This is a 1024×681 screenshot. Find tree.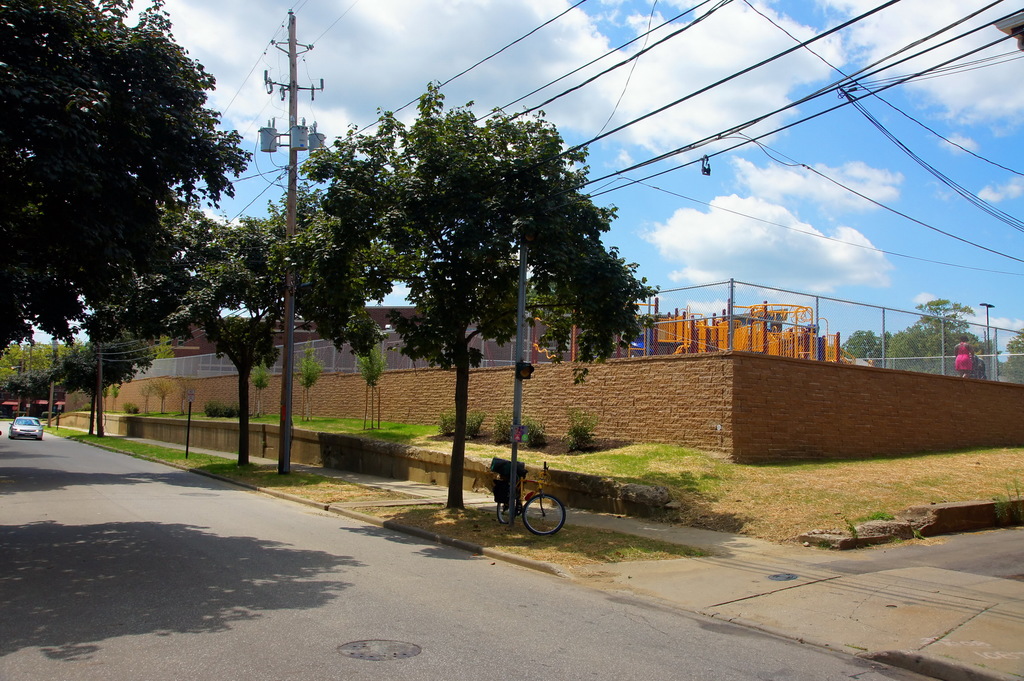
Bounding box: 166 206 290 475.
